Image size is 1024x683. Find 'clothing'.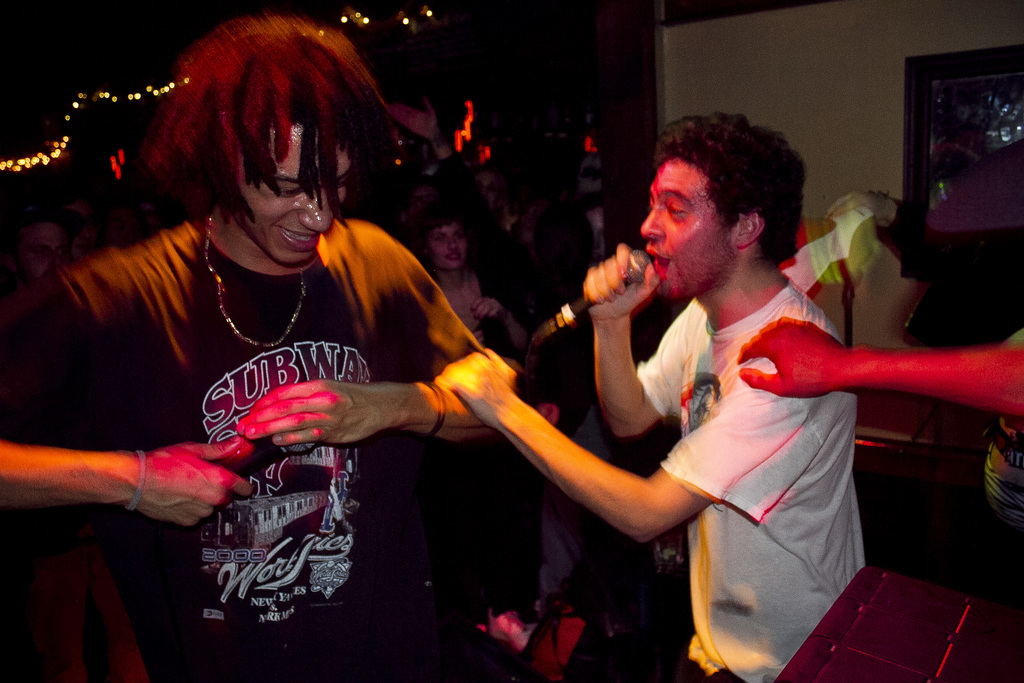
crop(0, 217, 481, 682).
